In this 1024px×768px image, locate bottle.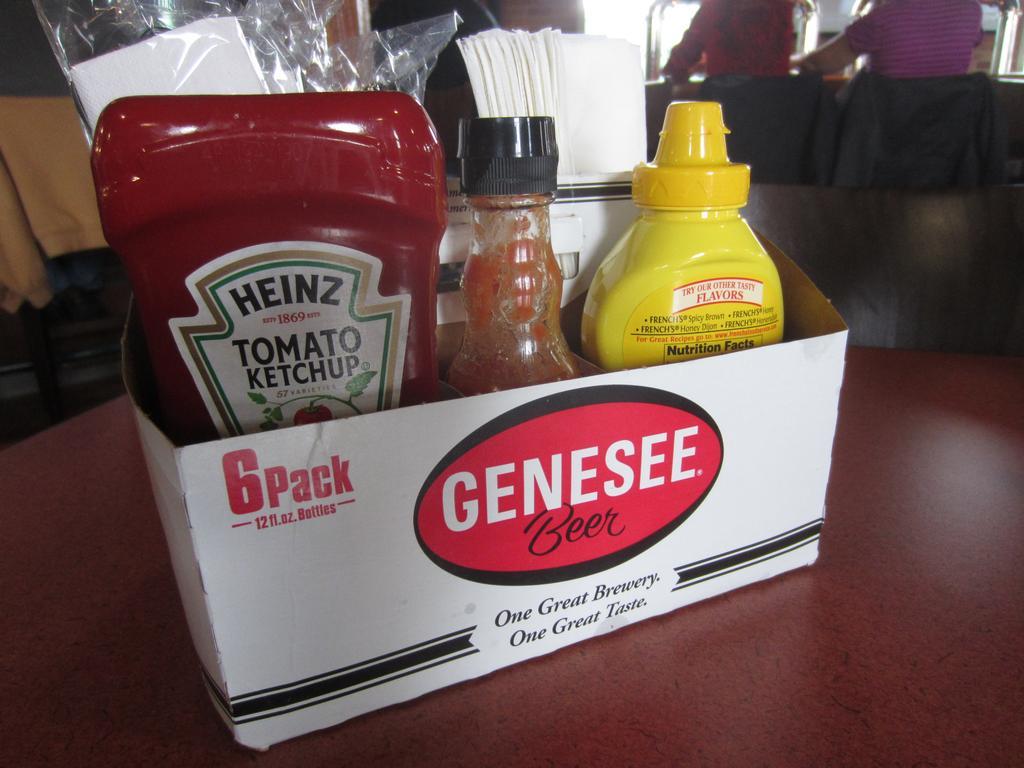
Bounding box: box(579, 99, 778, 361).
